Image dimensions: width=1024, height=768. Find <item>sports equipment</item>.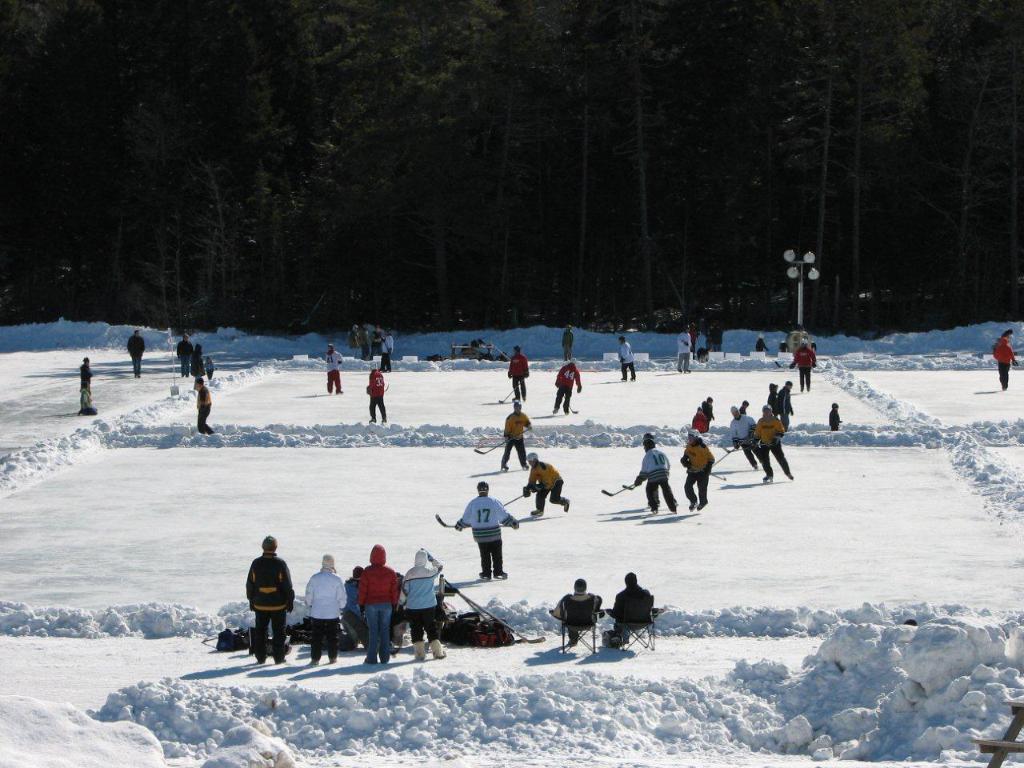
328, 342, 334, 354.
